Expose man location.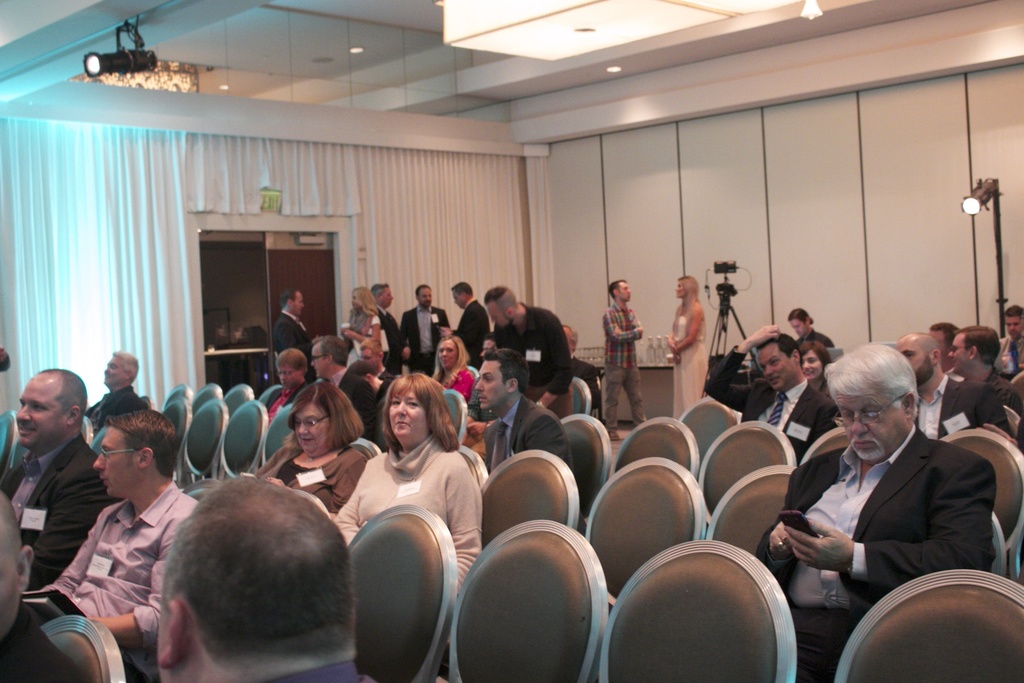
Exposed at 40 409 190 680.
